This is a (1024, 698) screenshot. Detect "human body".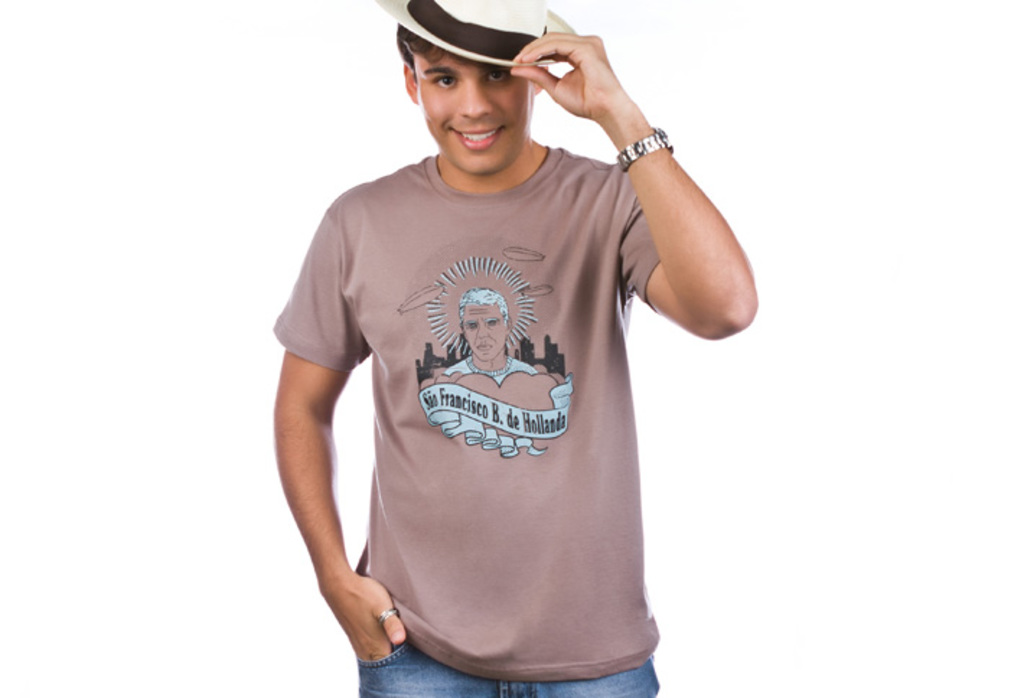
box(278, 13, 749, 697).
